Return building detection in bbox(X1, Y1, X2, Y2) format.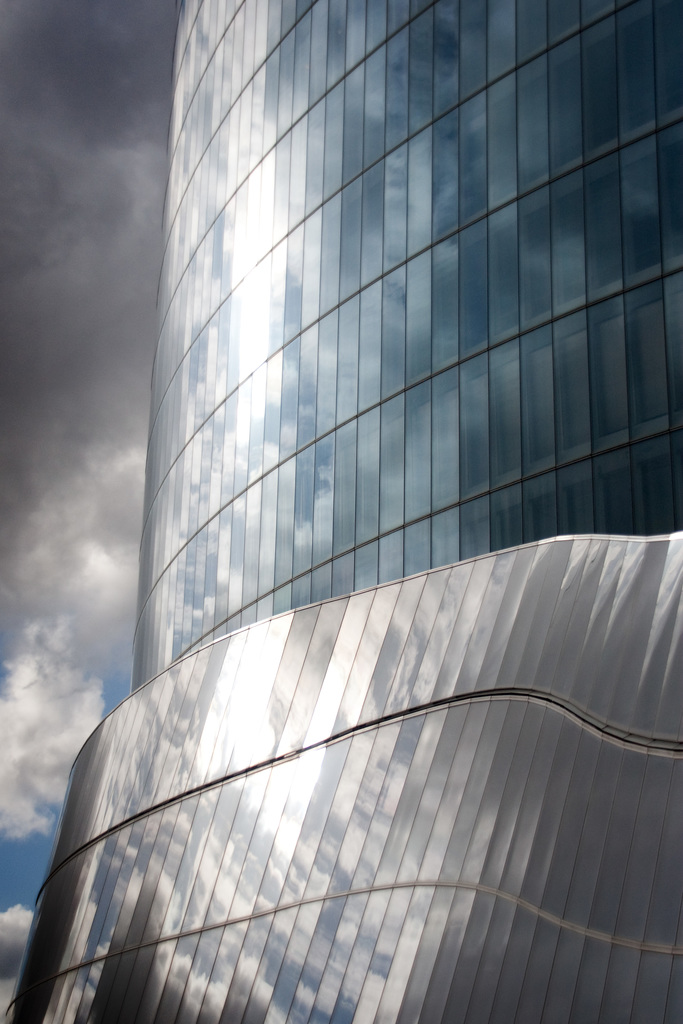
bbox(4, 0, 682, 1023).
